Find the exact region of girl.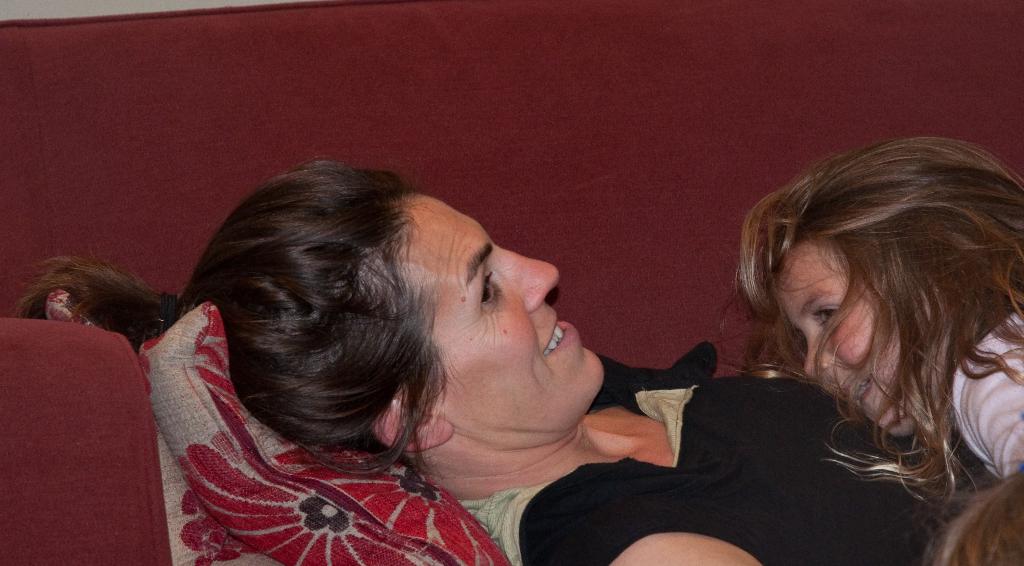
Exact region: <region>699, 137, 1023, 565</region>.
